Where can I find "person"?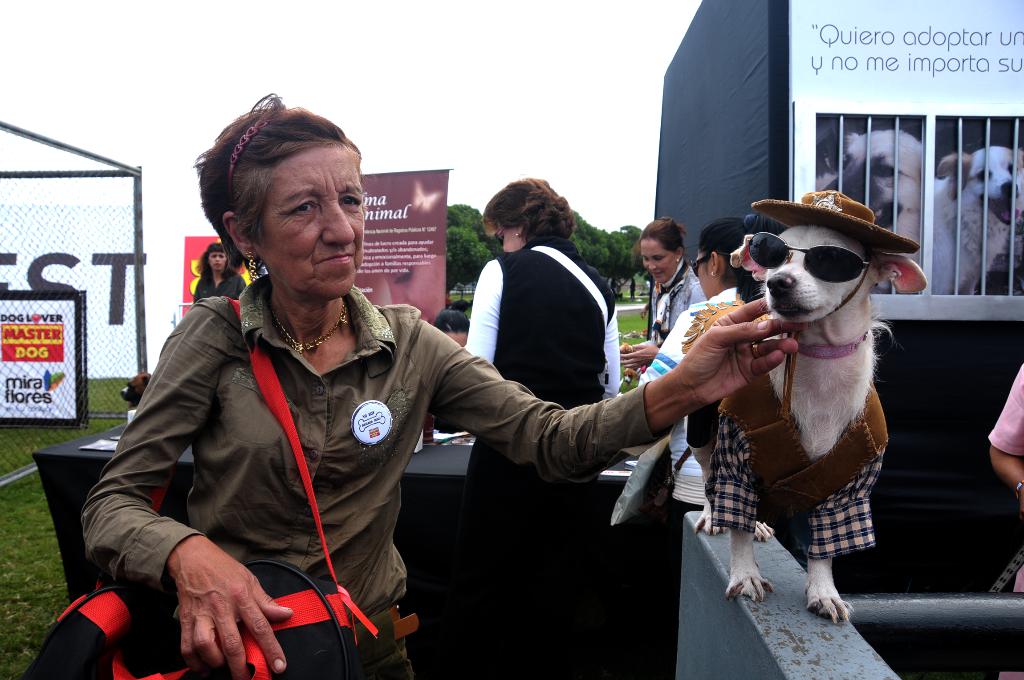
You can find it at [x1=988, y1=365, x2=1023, y2=679].
